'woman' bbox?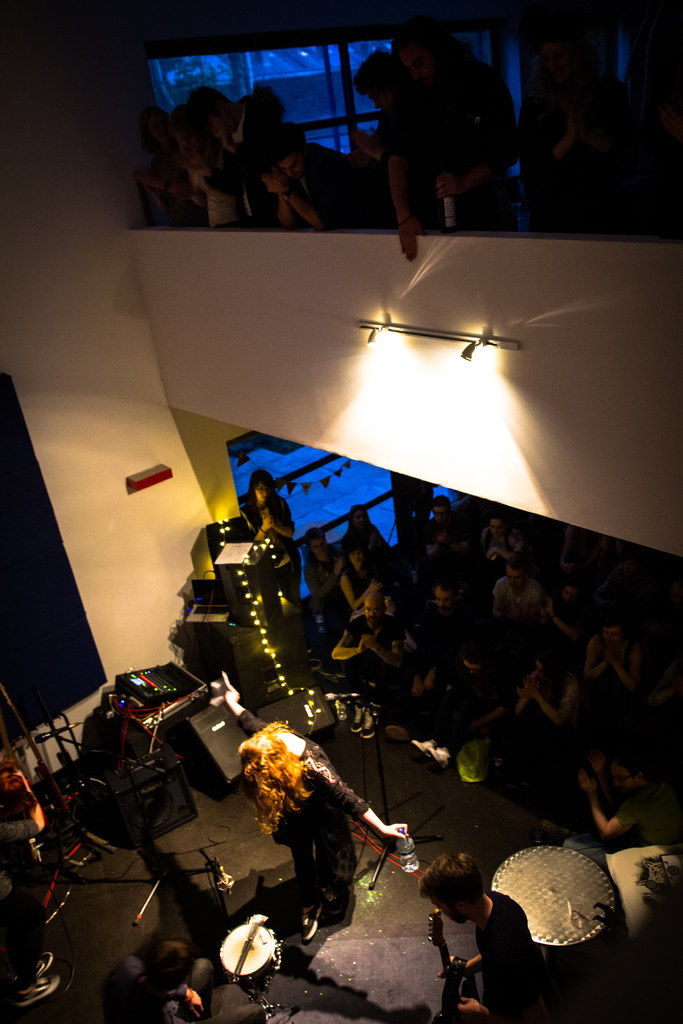
241:715:425:959
